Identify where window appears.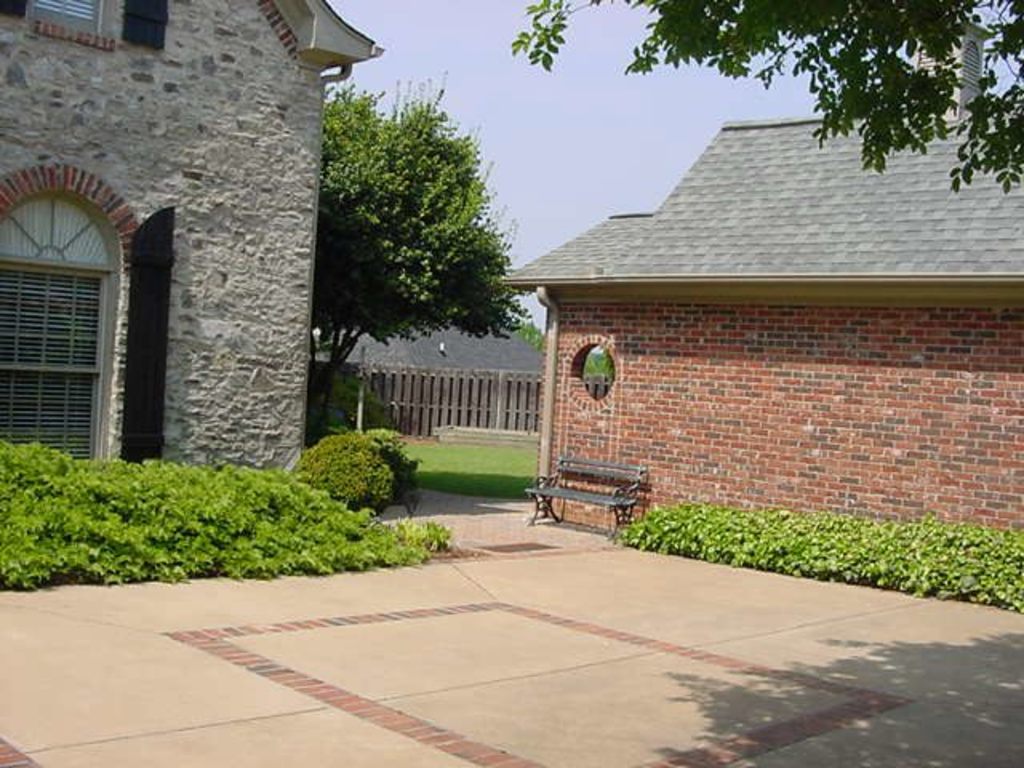
Appears at [left=19, top=166, right=149, bottom=443].
